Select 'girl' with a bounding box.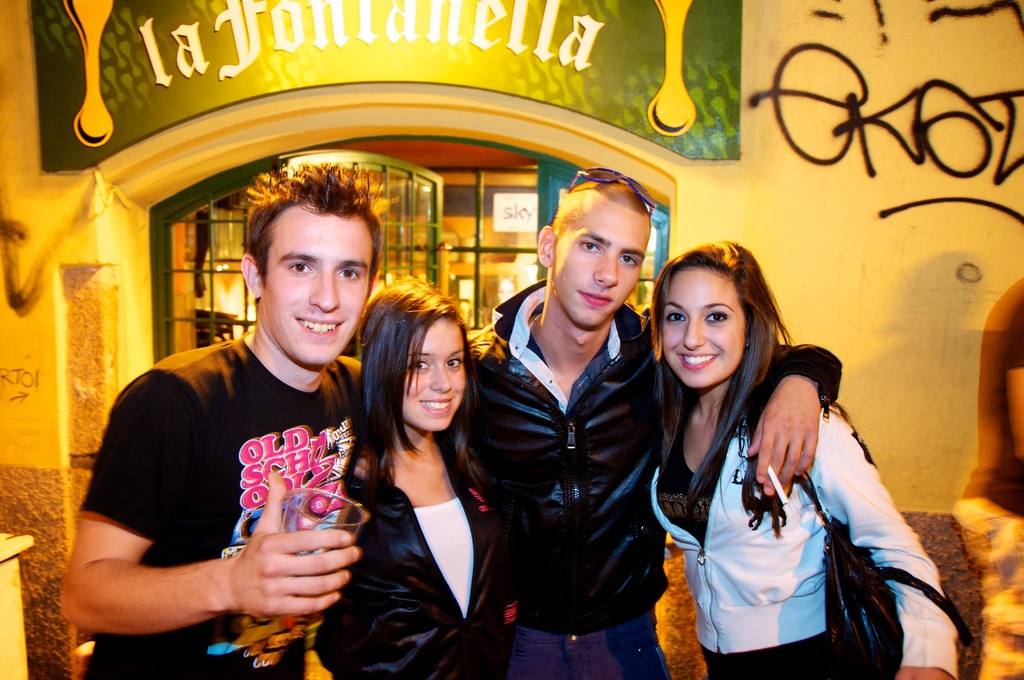
x1=644 y1=241 x2=961 y2=679.
